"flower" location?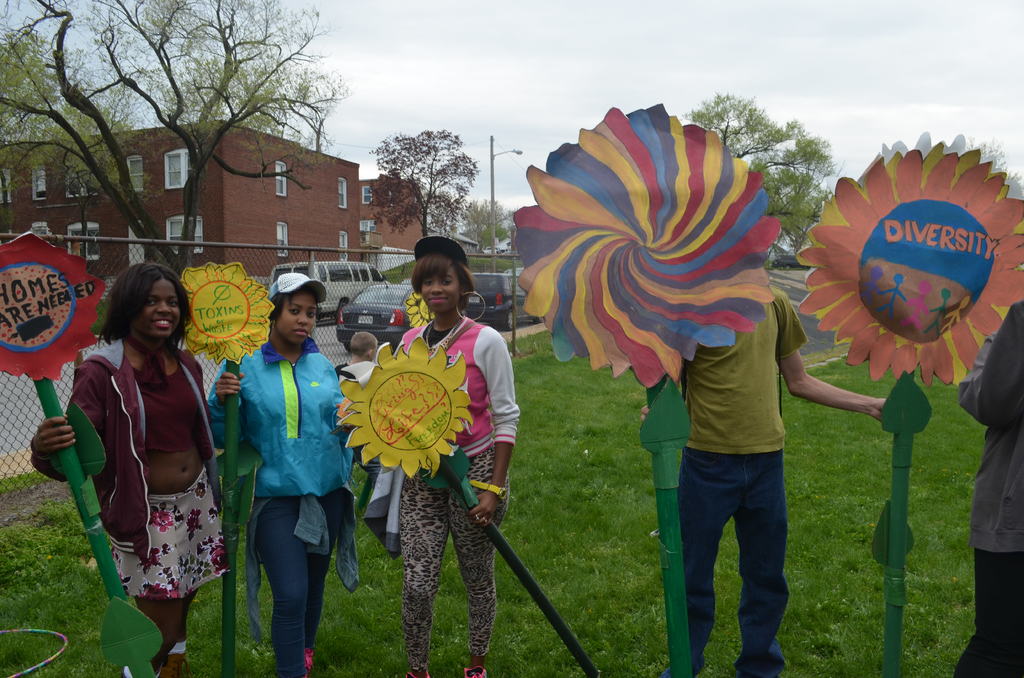
179 266 275 372
